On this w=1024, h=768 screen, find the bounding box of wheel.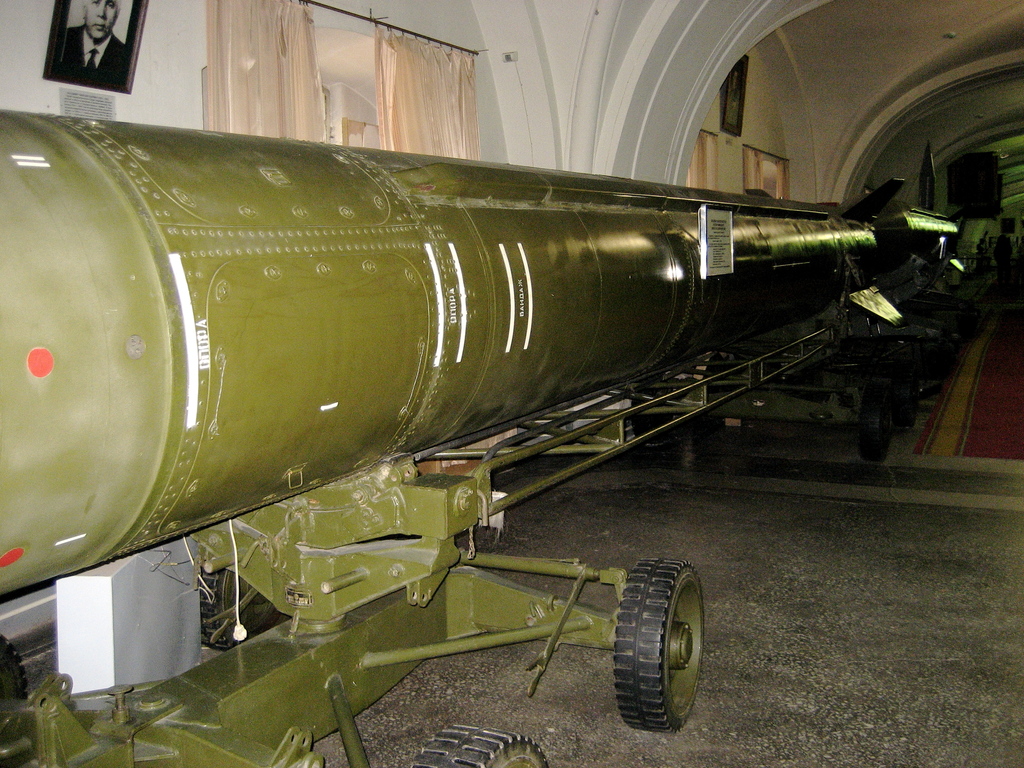
Bounding box: (612, 554, 705, 728).
